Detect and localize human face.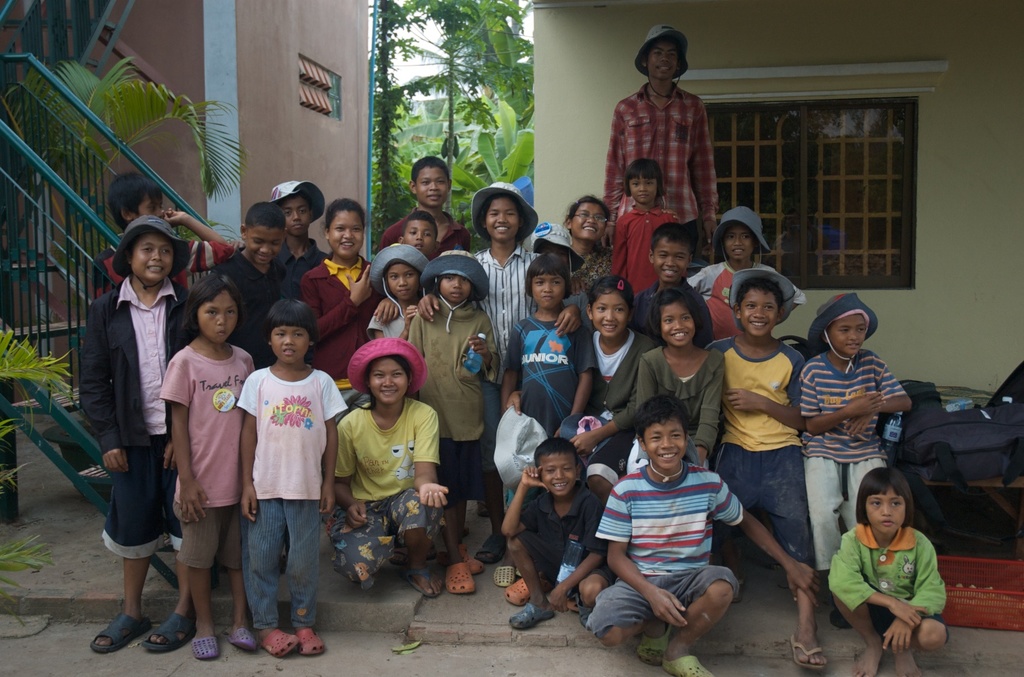
Localized at left=570, top=205, right=608, bottom=240.
